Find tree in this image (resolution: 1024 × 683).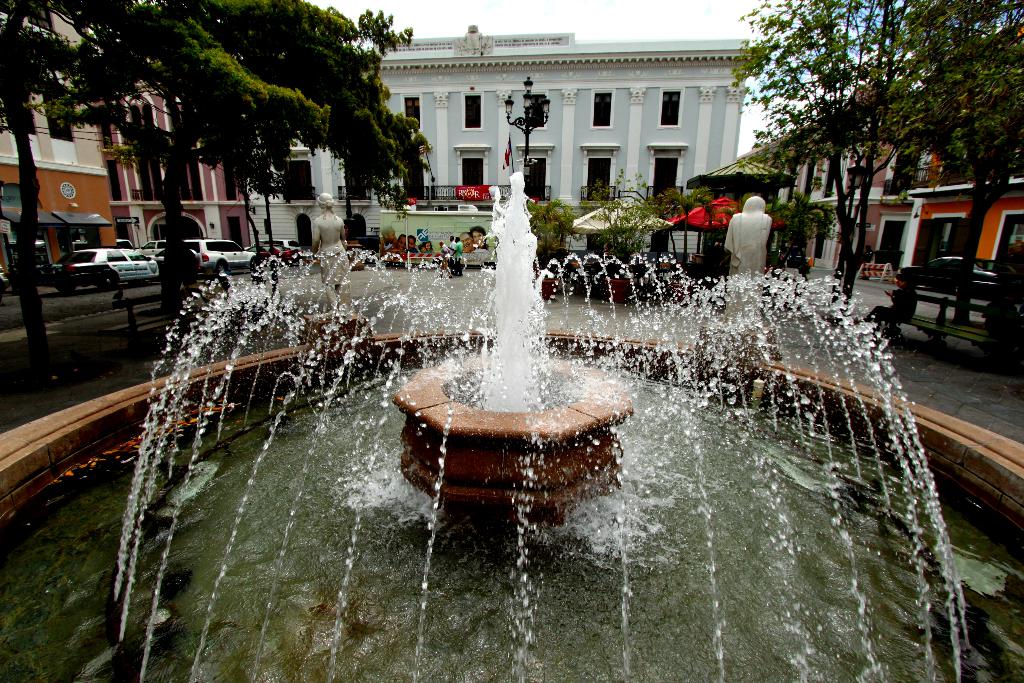
[46, 0, 441, 320].
